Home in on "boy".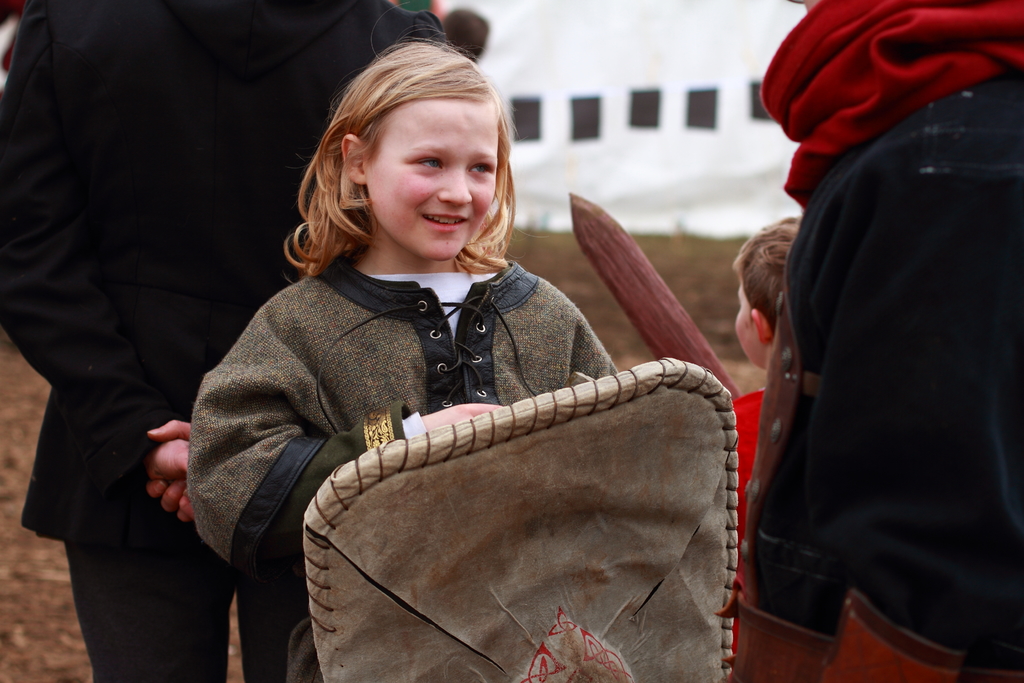
Homed in at pyautogui.locateOnScreen(267, 48, 764, 657).
